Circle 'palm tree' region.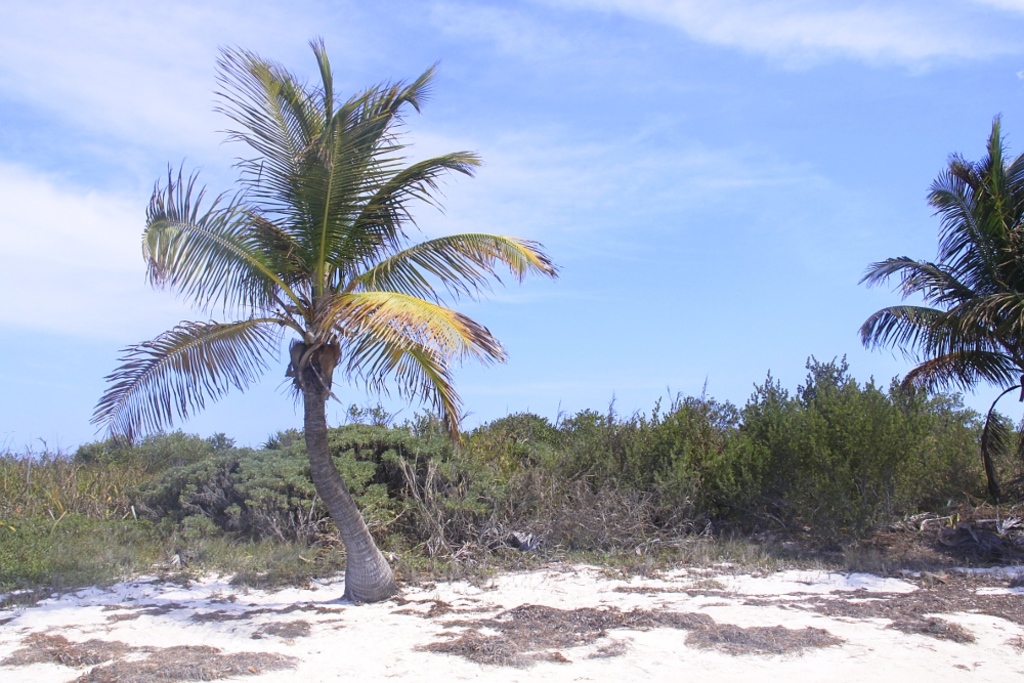
Region: select_region(885, 127, 1023, 468).
